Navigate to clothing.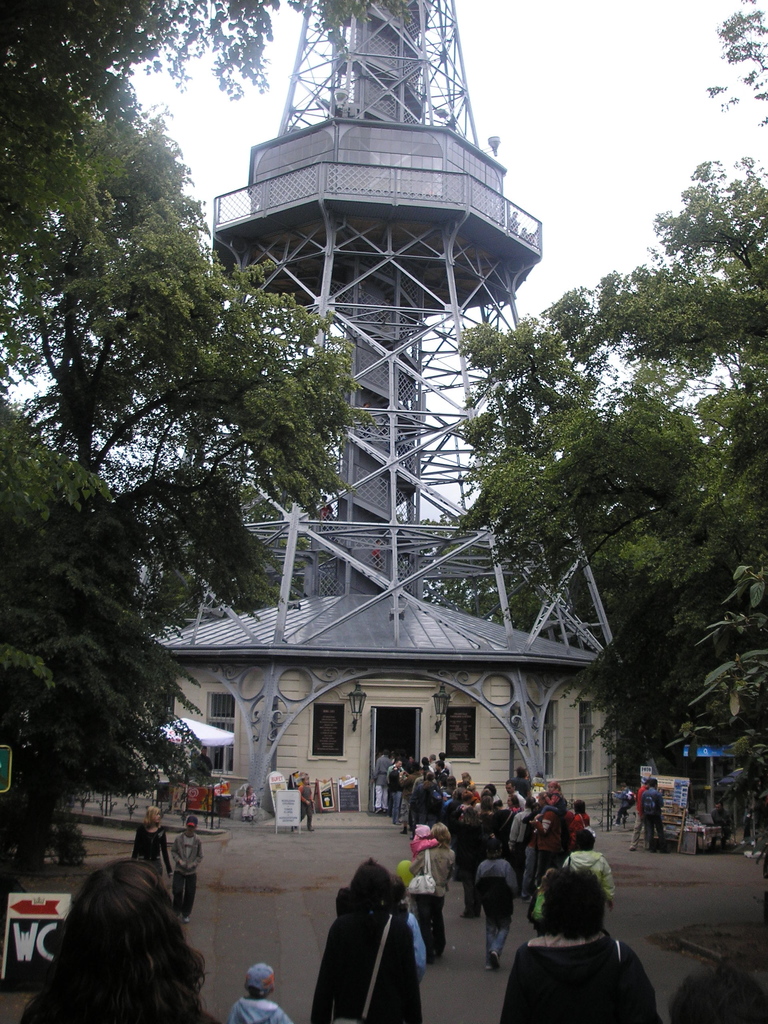
Navigation target: (408, 844, 456, 955).
